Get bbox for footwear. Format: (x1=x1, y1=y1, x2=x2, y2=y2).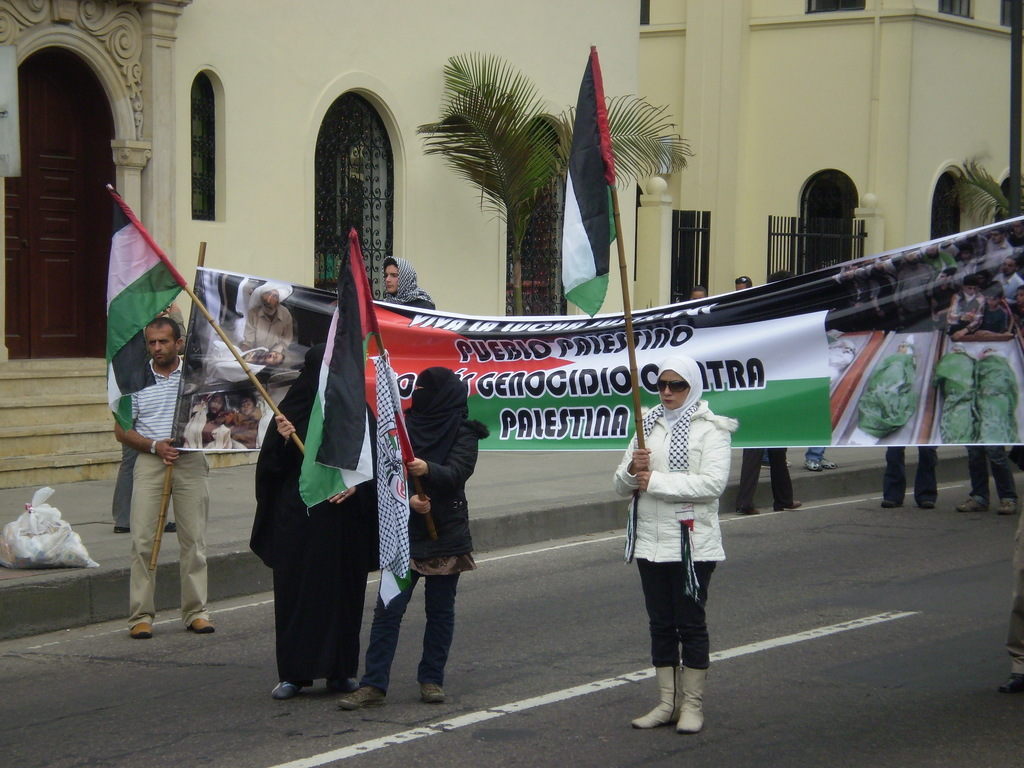
(x1=802, y1=461, x2=822, y2=472).
